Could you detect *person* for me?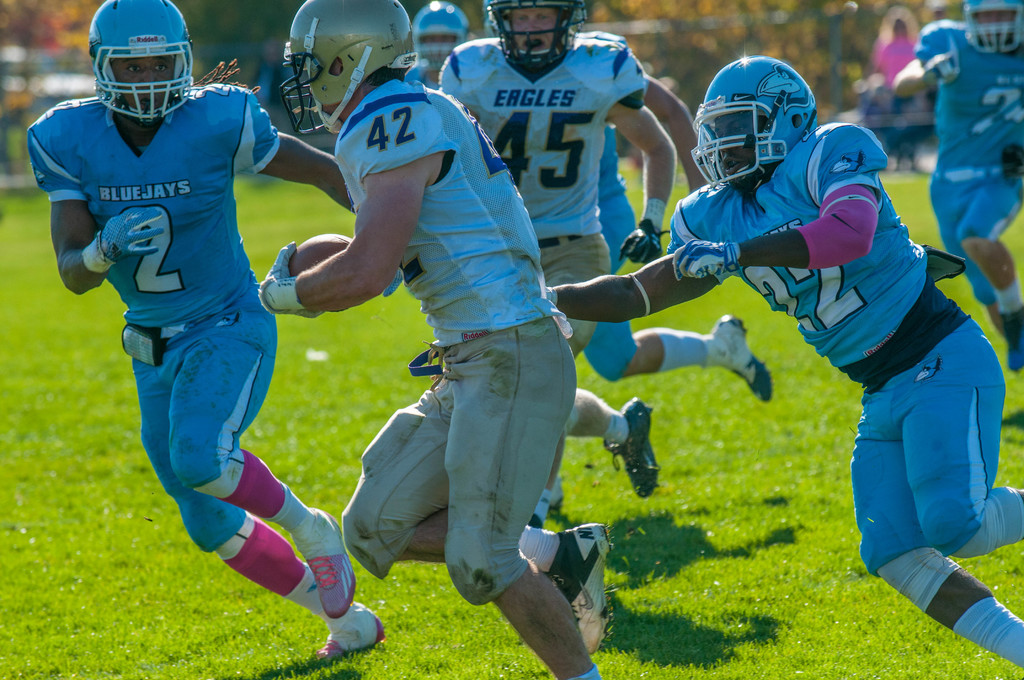
Detection result: x1=893, y1=0, x2=1023, y2=378.
